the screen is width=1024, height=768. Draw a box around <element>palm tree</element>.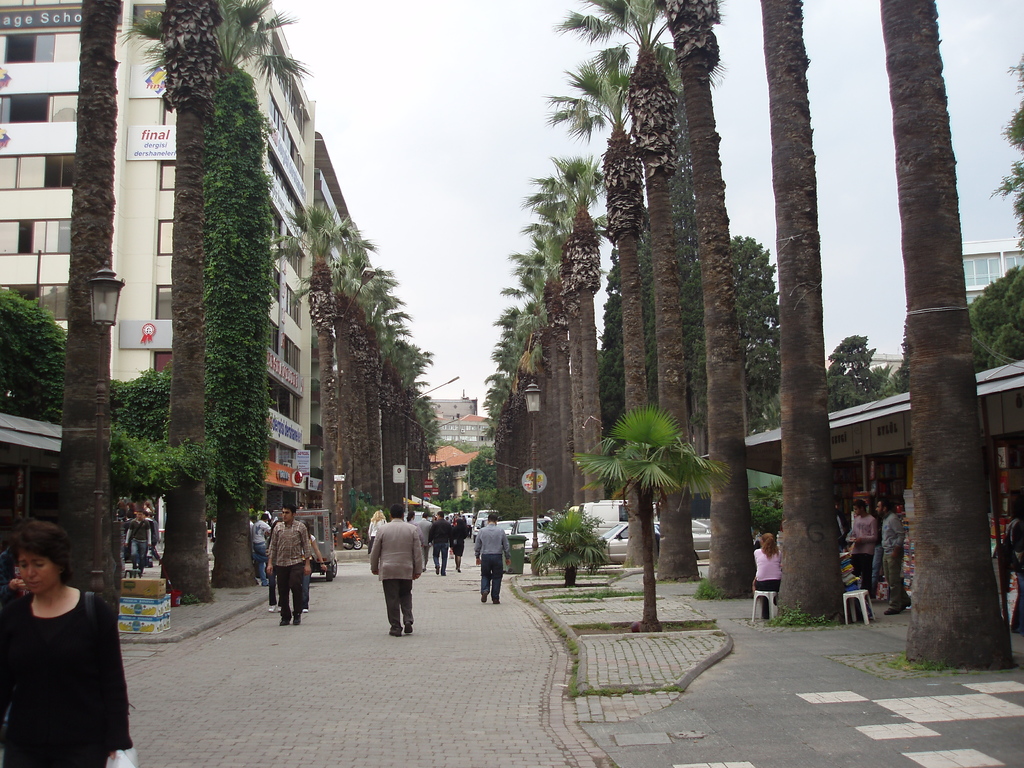
(x1=597, y1=399, x2=707, y2=616).
